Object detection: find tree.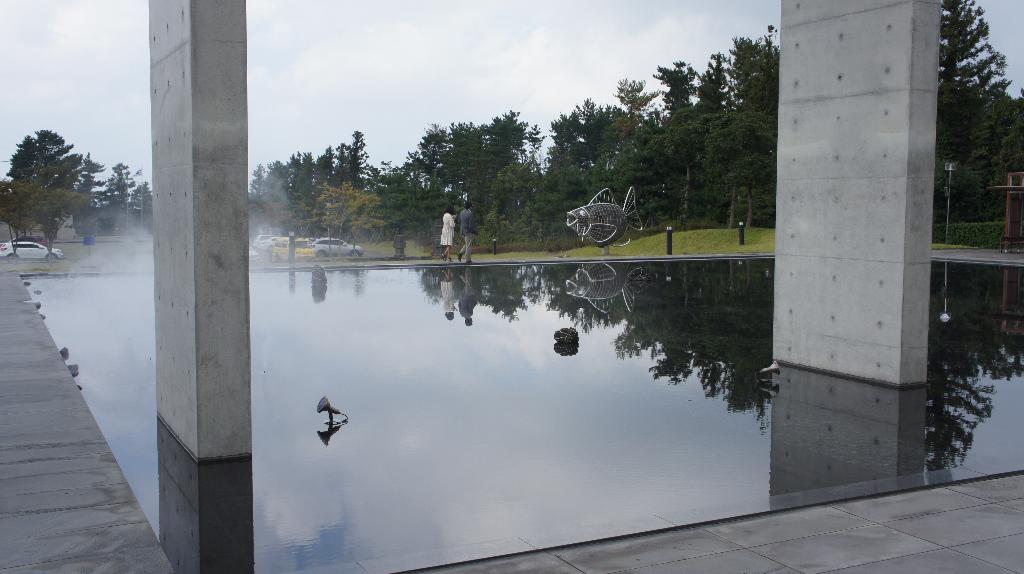
{"left": 630, "top": 55, "right": 702, "bottom": 234}.
